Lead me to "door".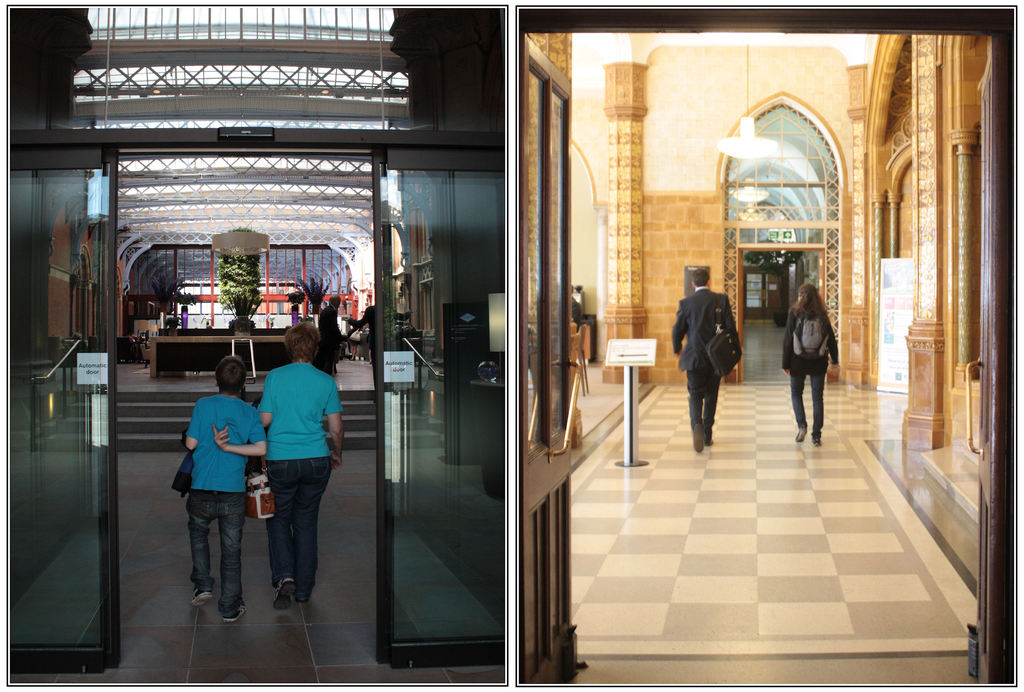
Lead to bbox=(525, 34, 592, 691).
